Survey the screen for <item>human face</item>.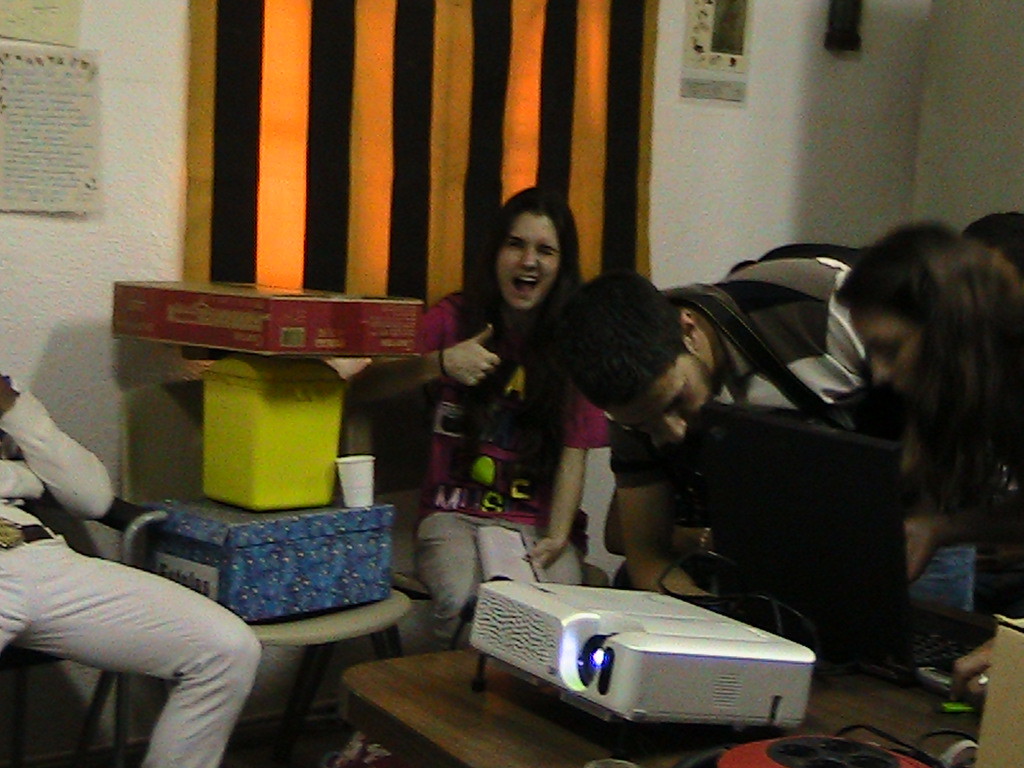
Survey found: (615, 357, 713, 443).
